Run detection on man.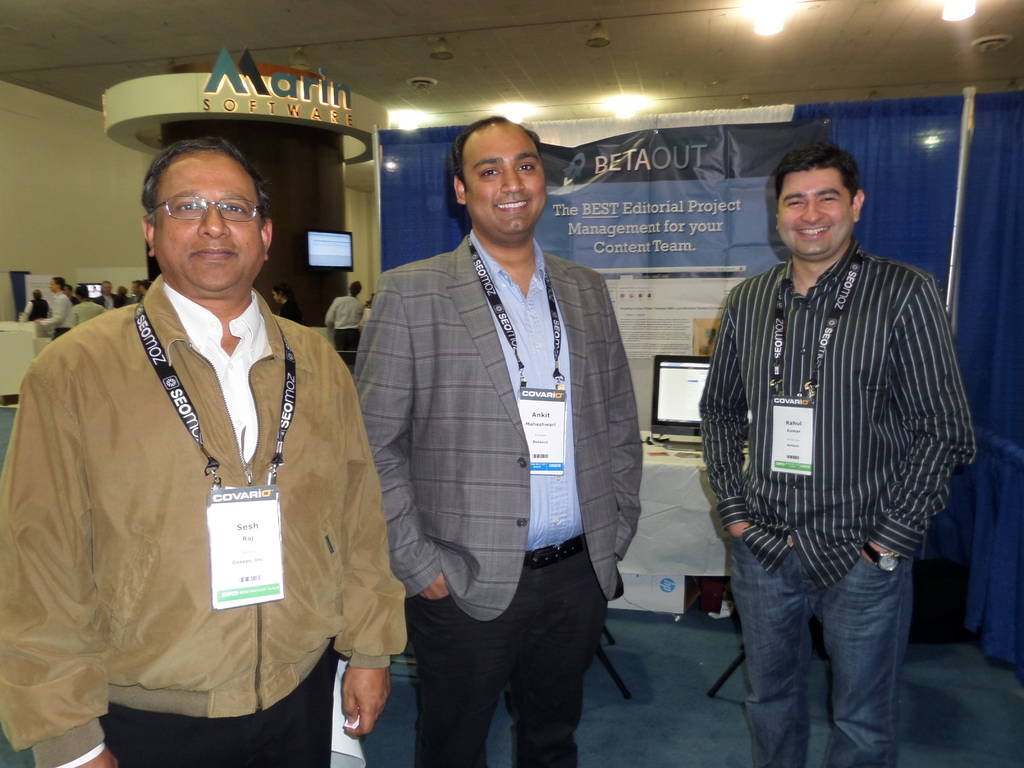
Result: crop(36, 276, 68, 344).
